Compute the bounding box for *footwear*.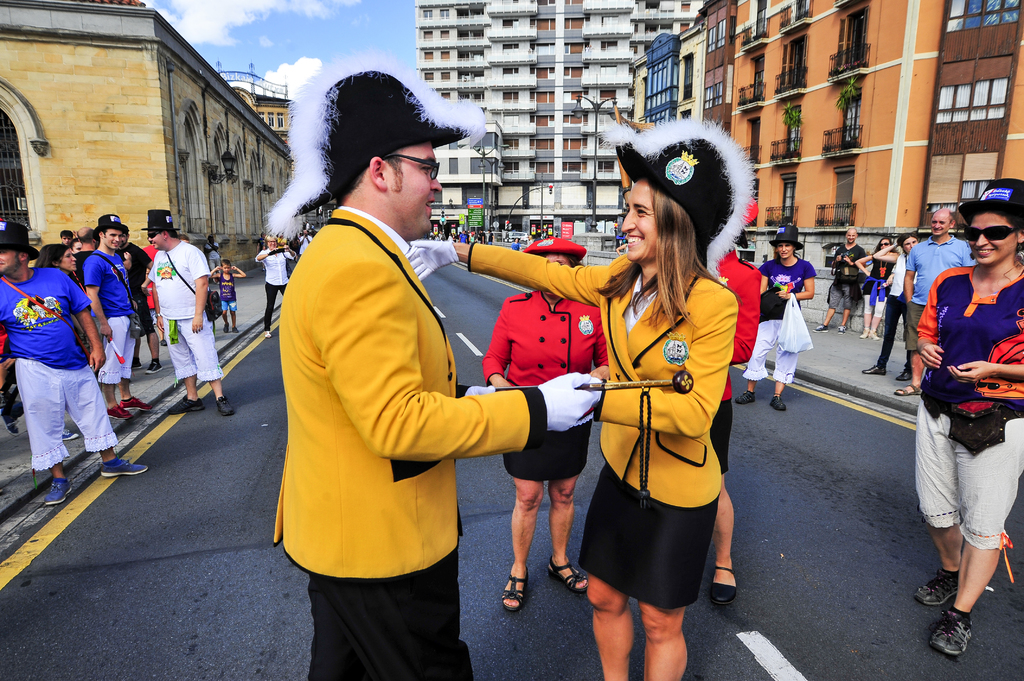
{"x1": 129, "y1": 355, "x2": 143, "y2": 371}.
